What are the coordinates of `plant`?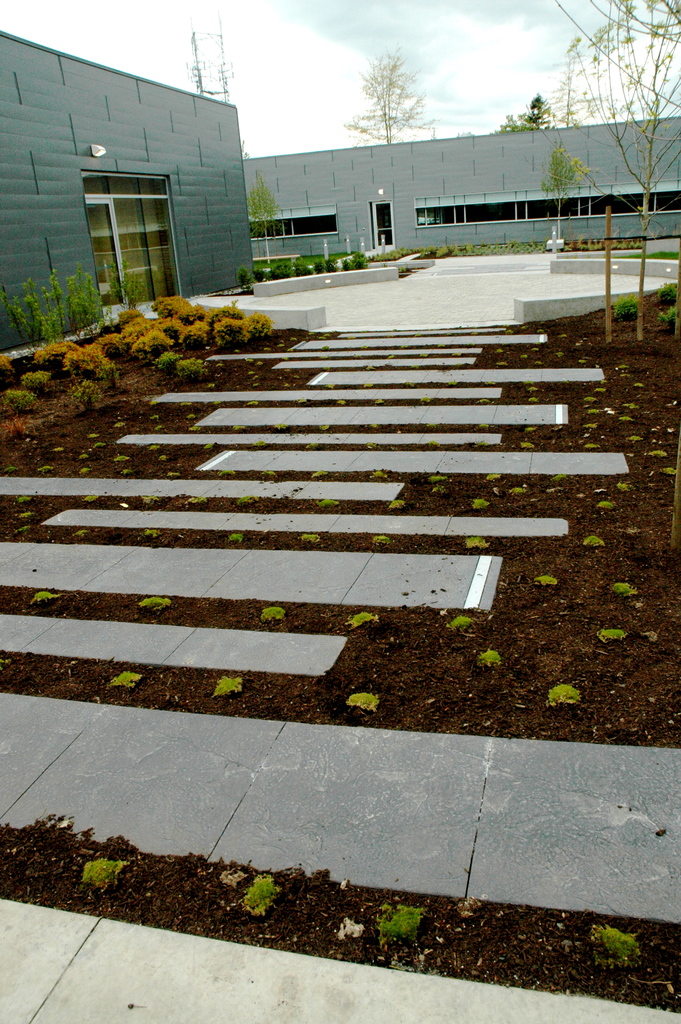
<box>524,440,534,449</box>.
